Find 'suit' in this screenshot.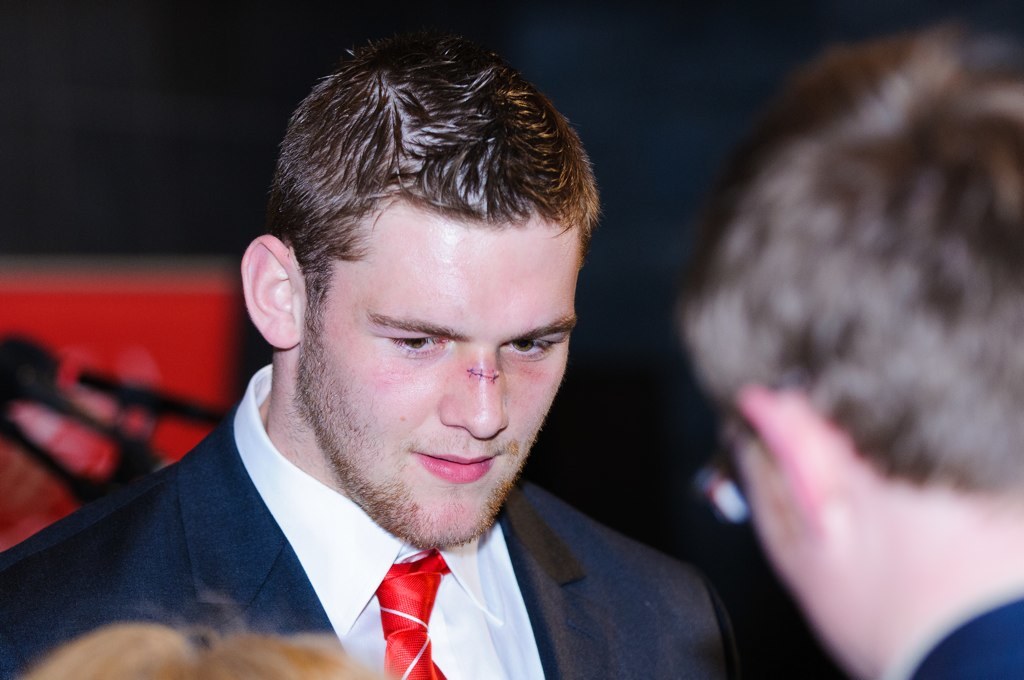
The bounding box for 'suit' is box(910, 595, 1023, 679).
